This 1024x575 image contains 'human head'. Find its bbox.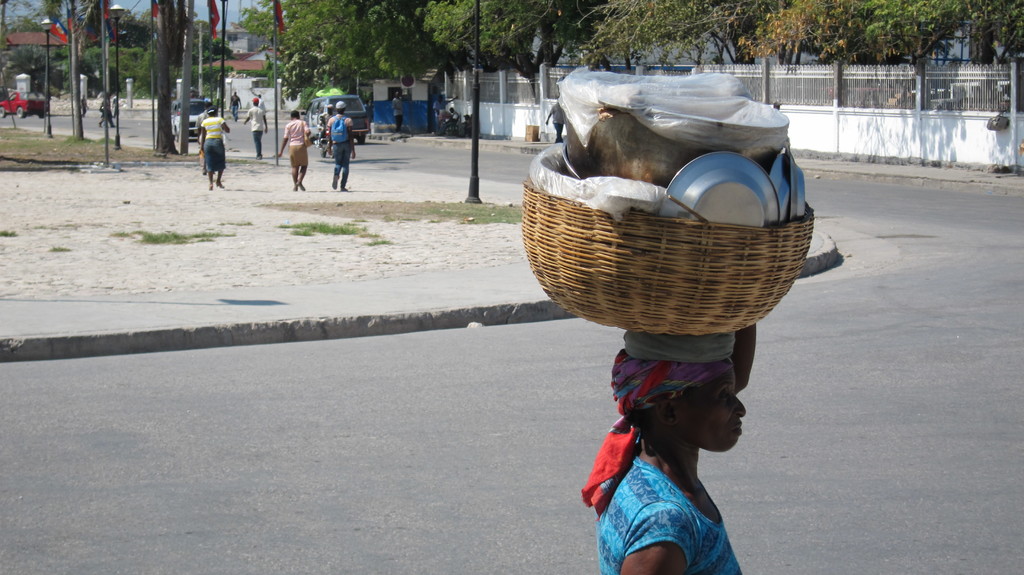
(207,106,220,120).
